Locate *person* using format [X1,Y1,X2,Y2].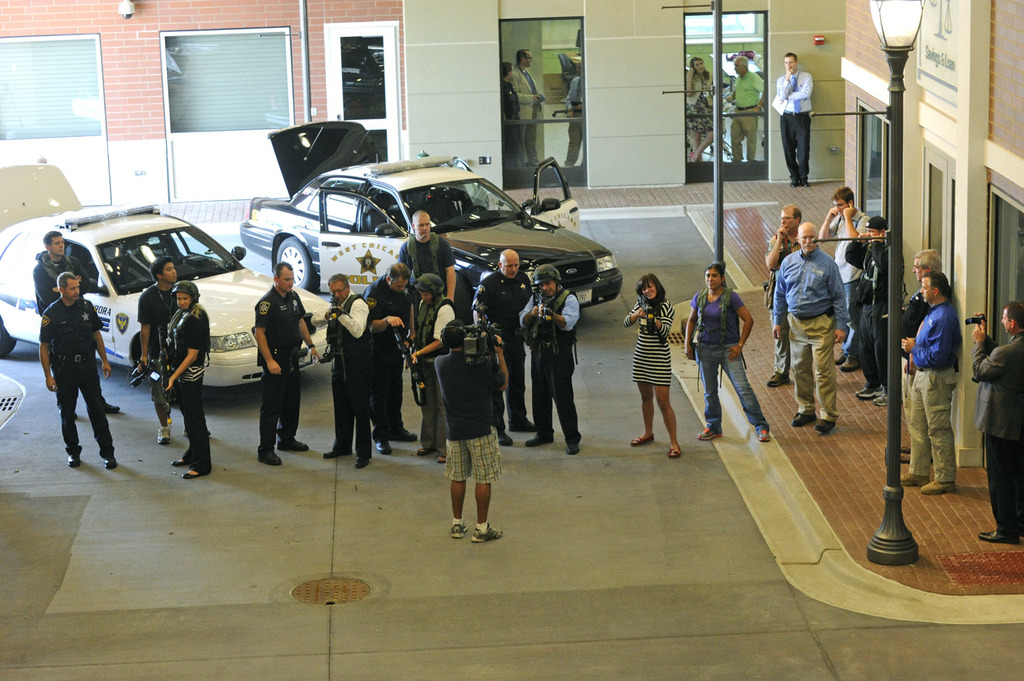
[902,268,952,494].
